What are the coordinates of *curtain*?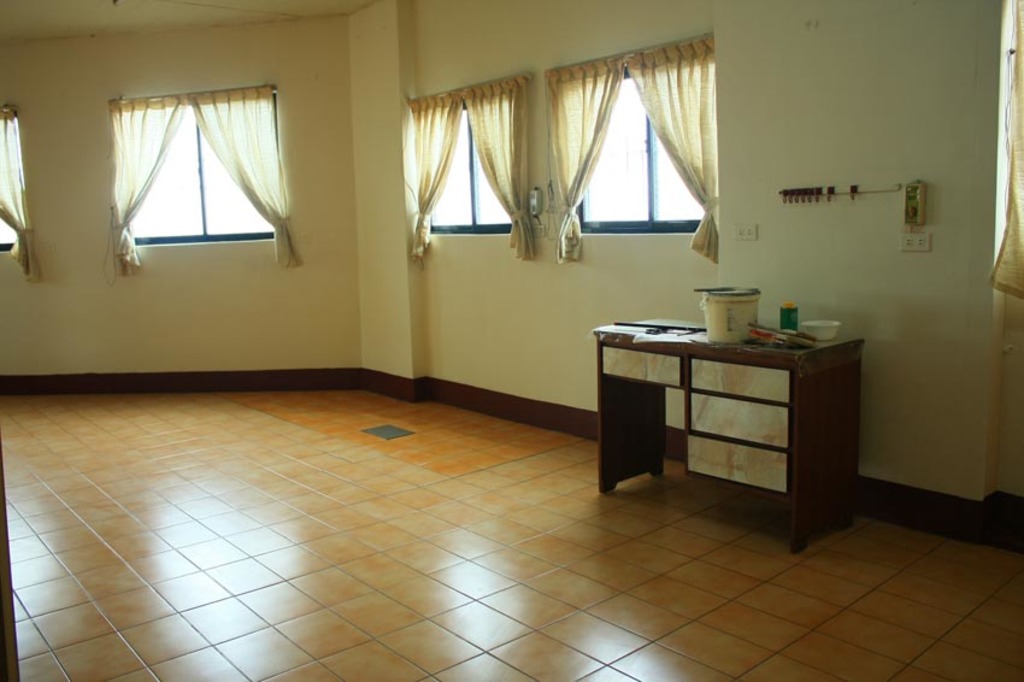
x1=985 y1=0 x2=1023 y2=321.
